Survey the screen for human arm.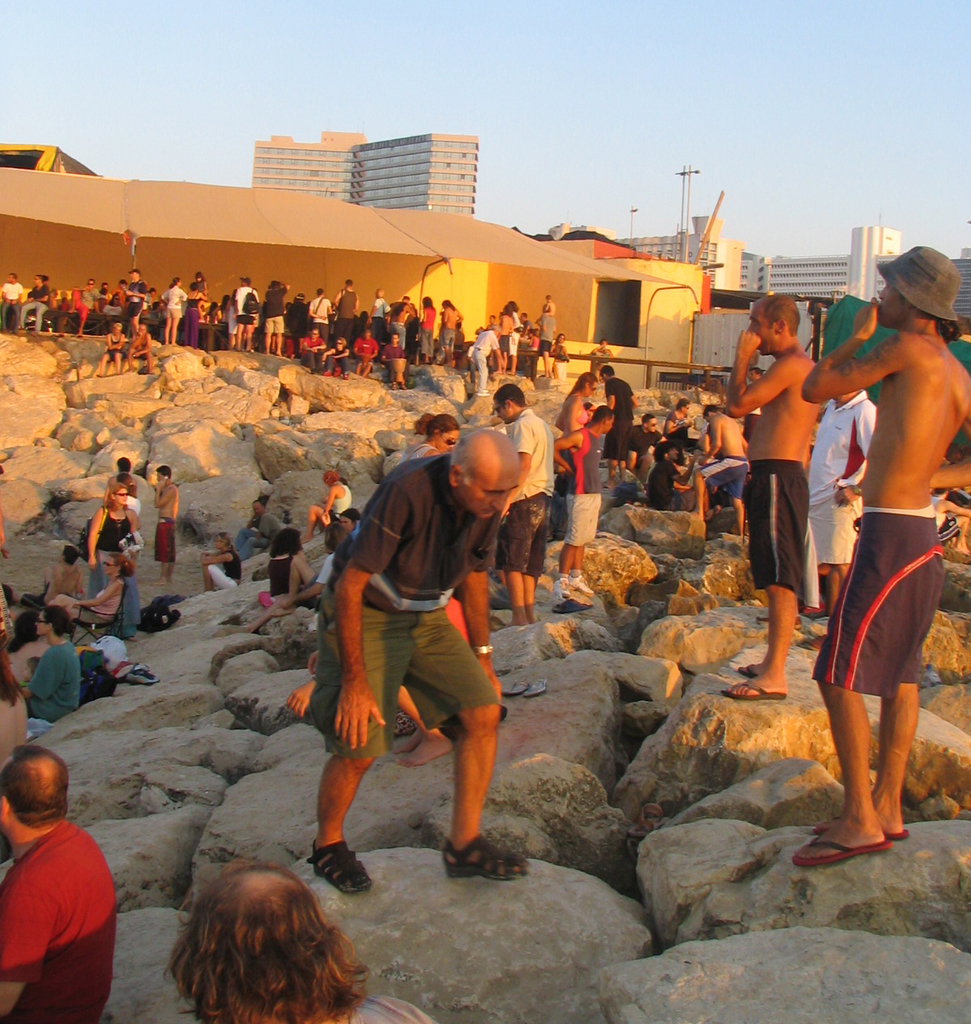
Survey found: (176,285,188,304).
